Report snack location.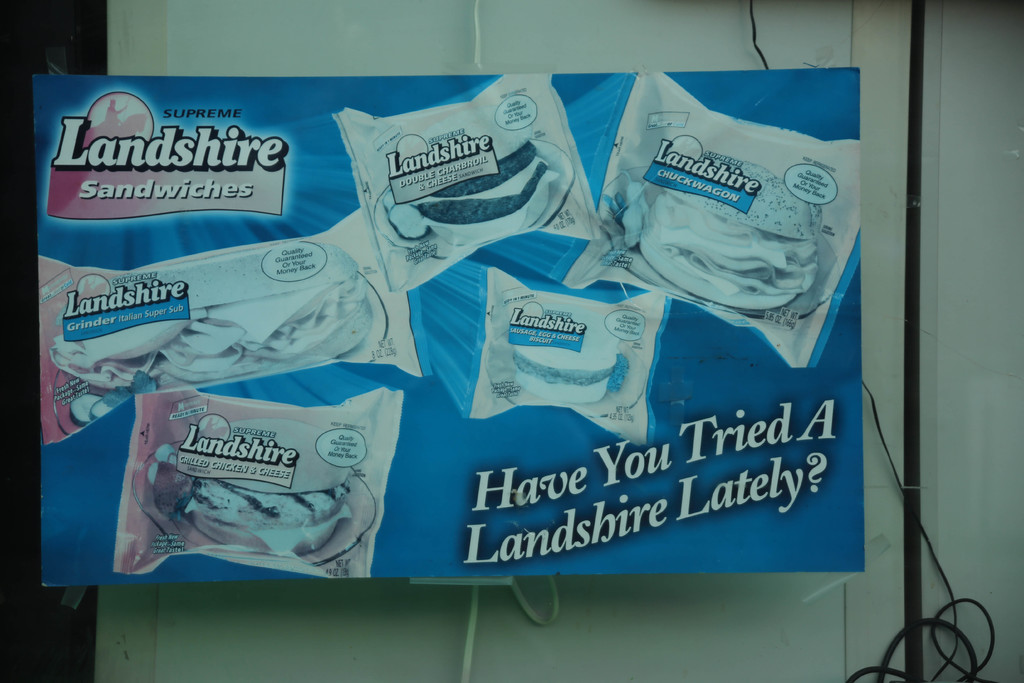
Report: pyautogui.locateOnScreen(149, 421, 344, 559).
